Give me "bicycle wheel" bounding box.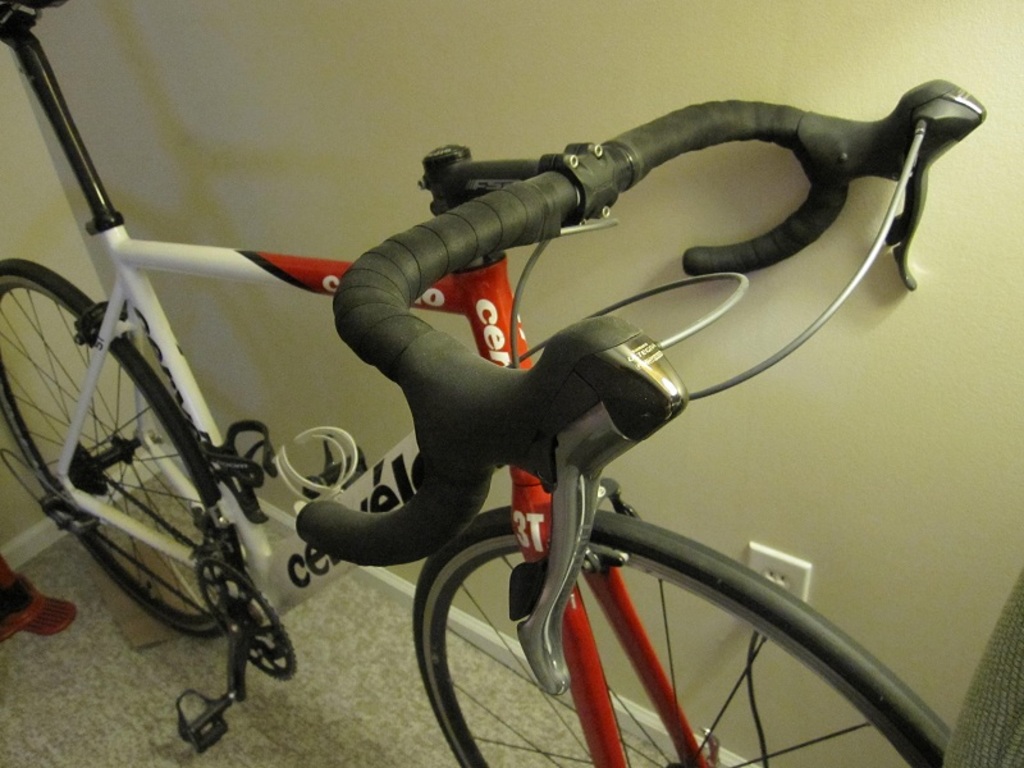
crop(403, 509, 955, 767).
